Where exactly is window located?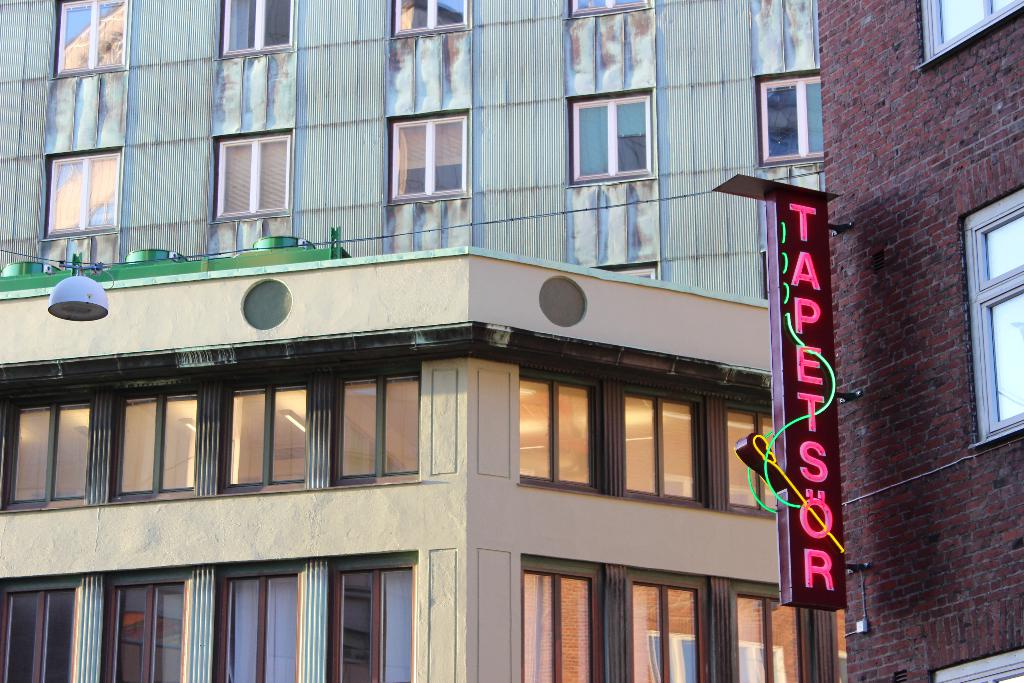
Its bounding box is 337/376/416/486.
